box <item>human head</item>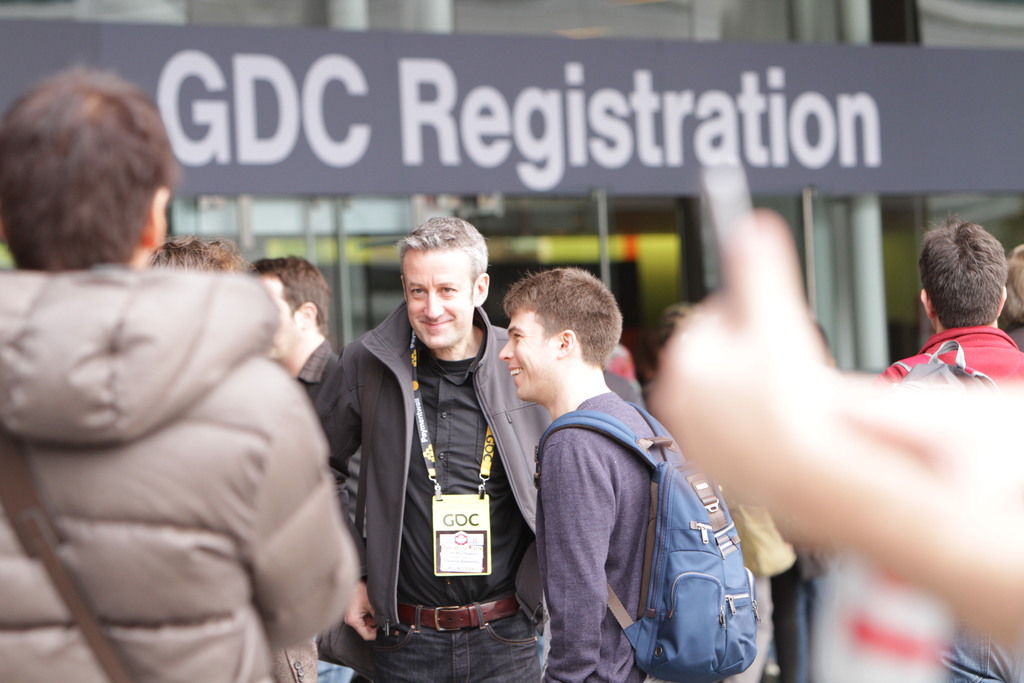
[left=906, top=213, right=1016, bottom=340]
